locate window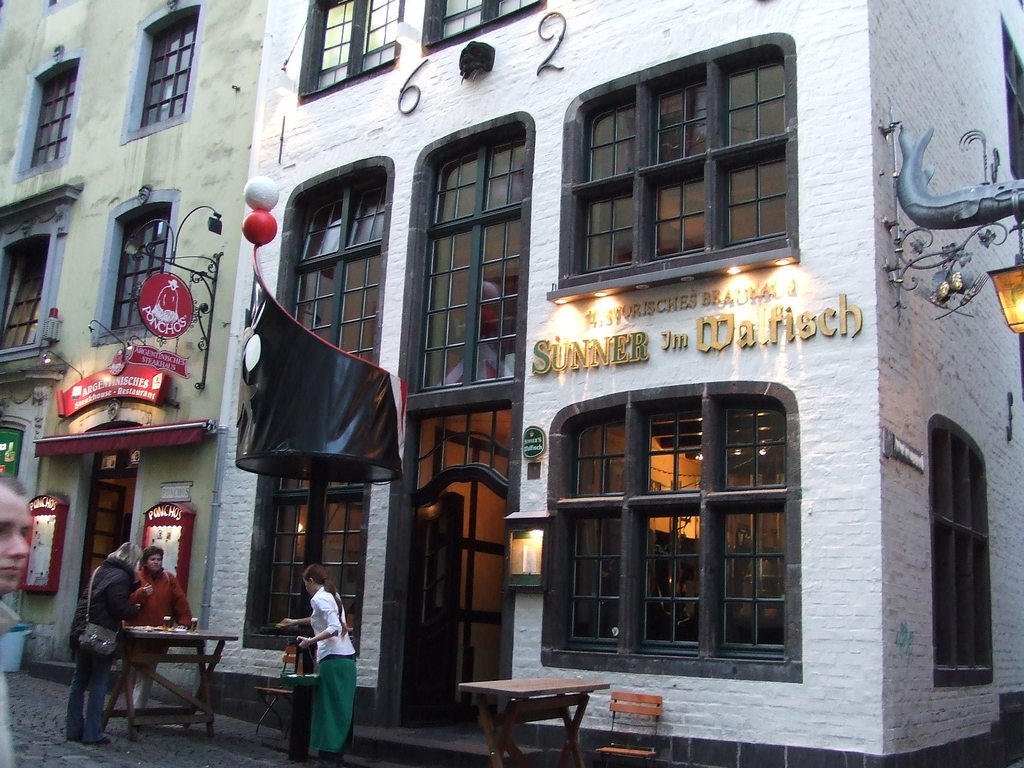
122,0,206,140
